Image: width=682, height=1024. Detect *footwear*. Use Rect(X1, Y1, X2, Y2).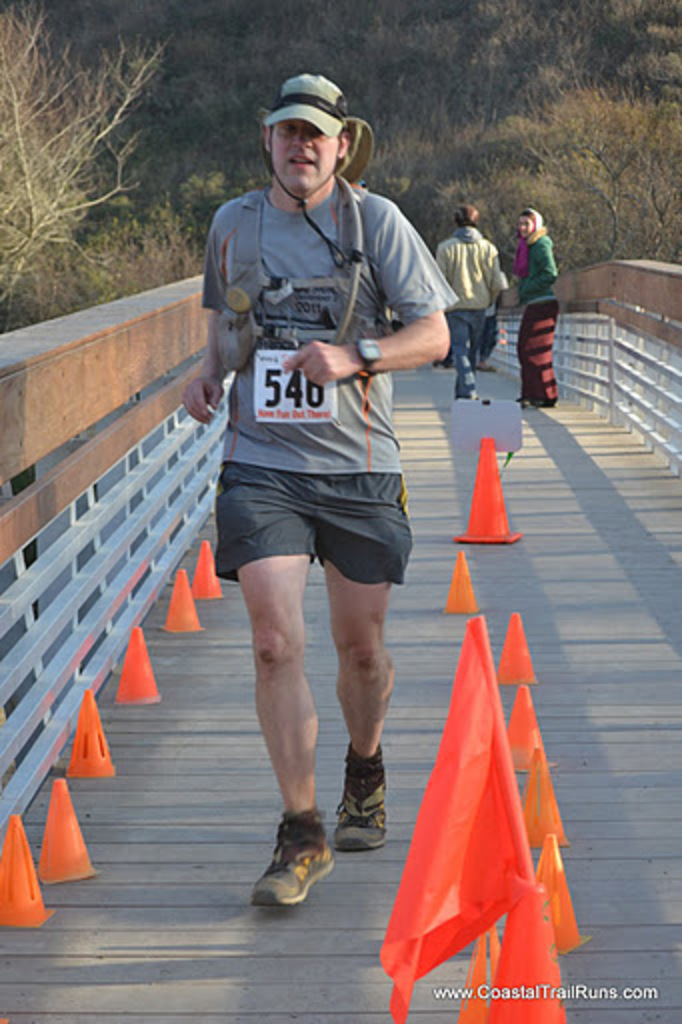
Rect(514, 396, 558, 406).
